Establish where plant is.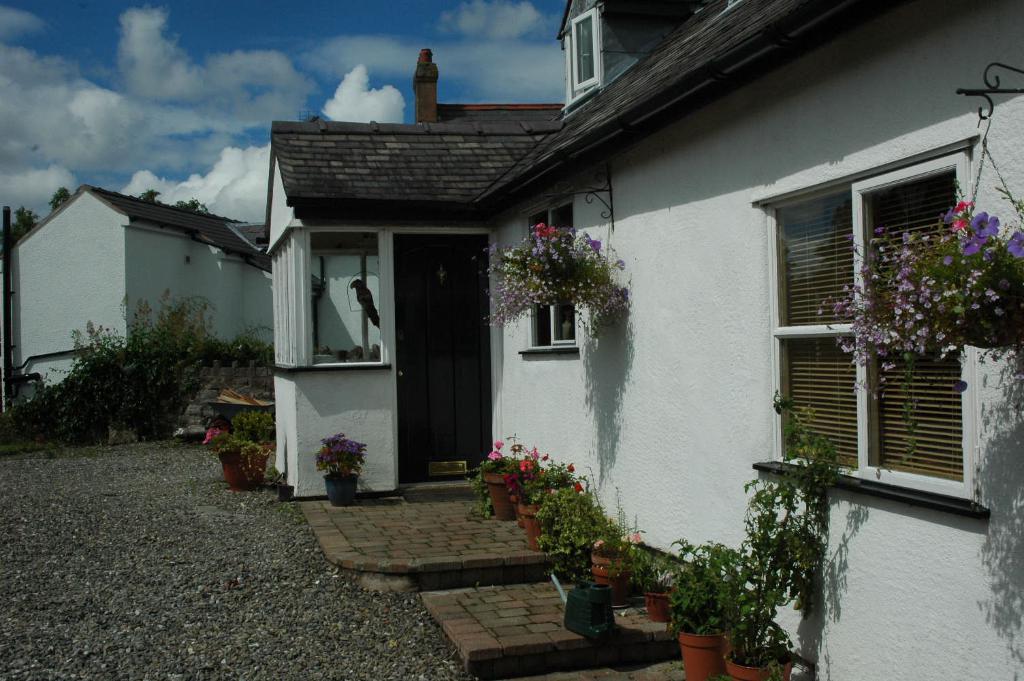
Established at Rect(231, 407, 274, 443).
